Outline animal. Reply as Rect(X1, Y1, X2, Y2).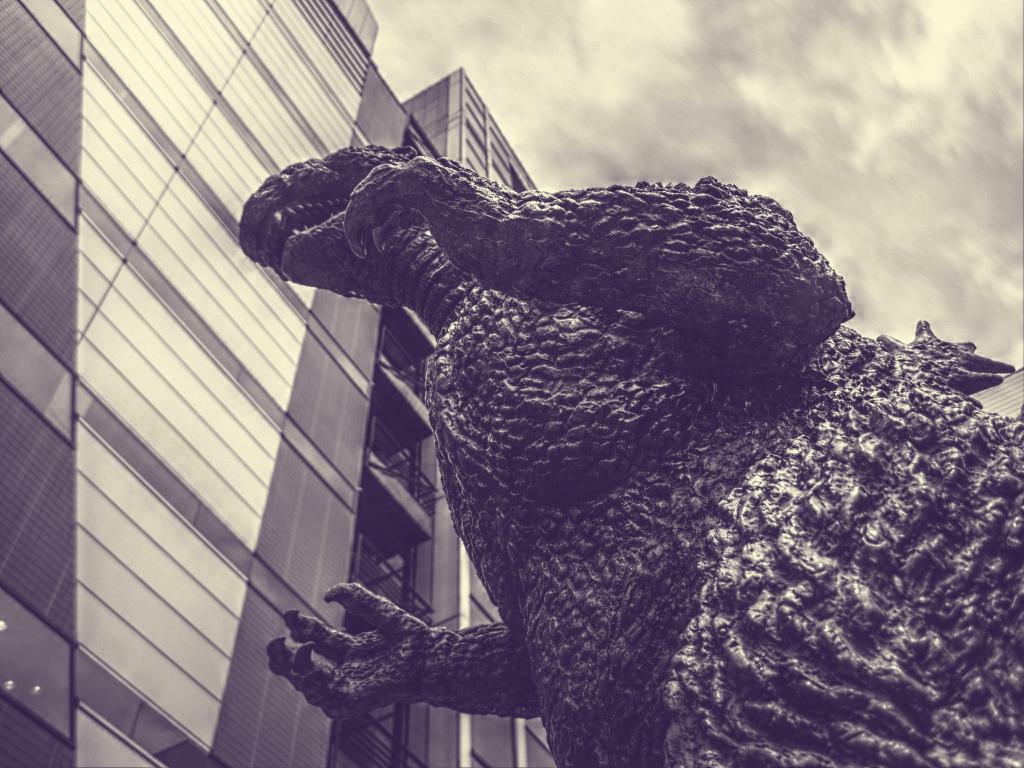
Rect(244, 146, 1020, 767).
